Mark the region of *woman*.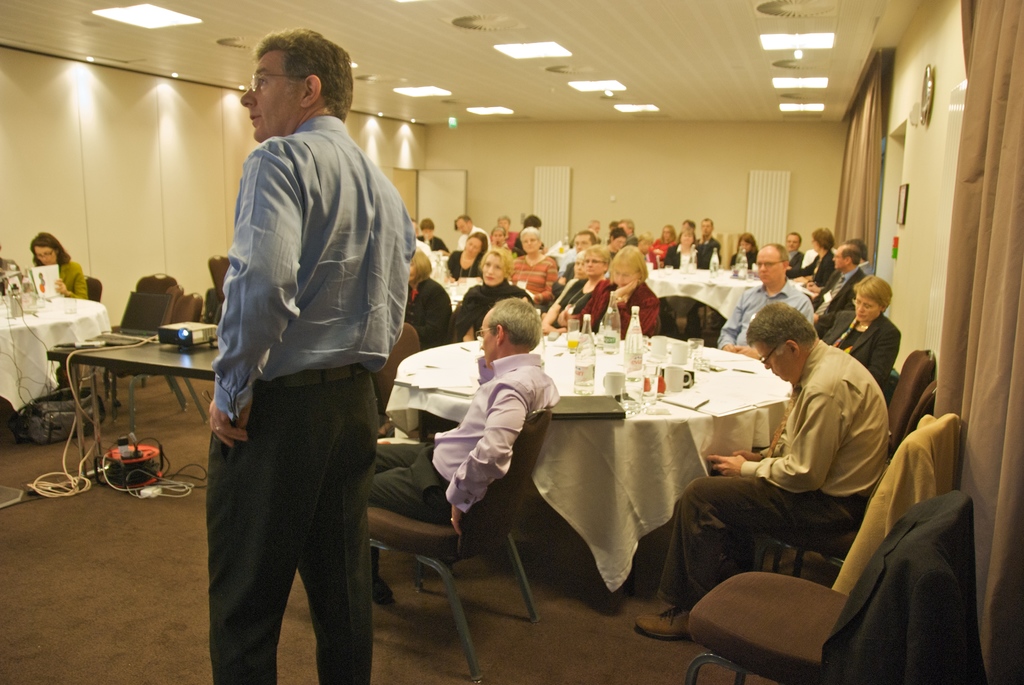
Region: 28:231:88:297.
